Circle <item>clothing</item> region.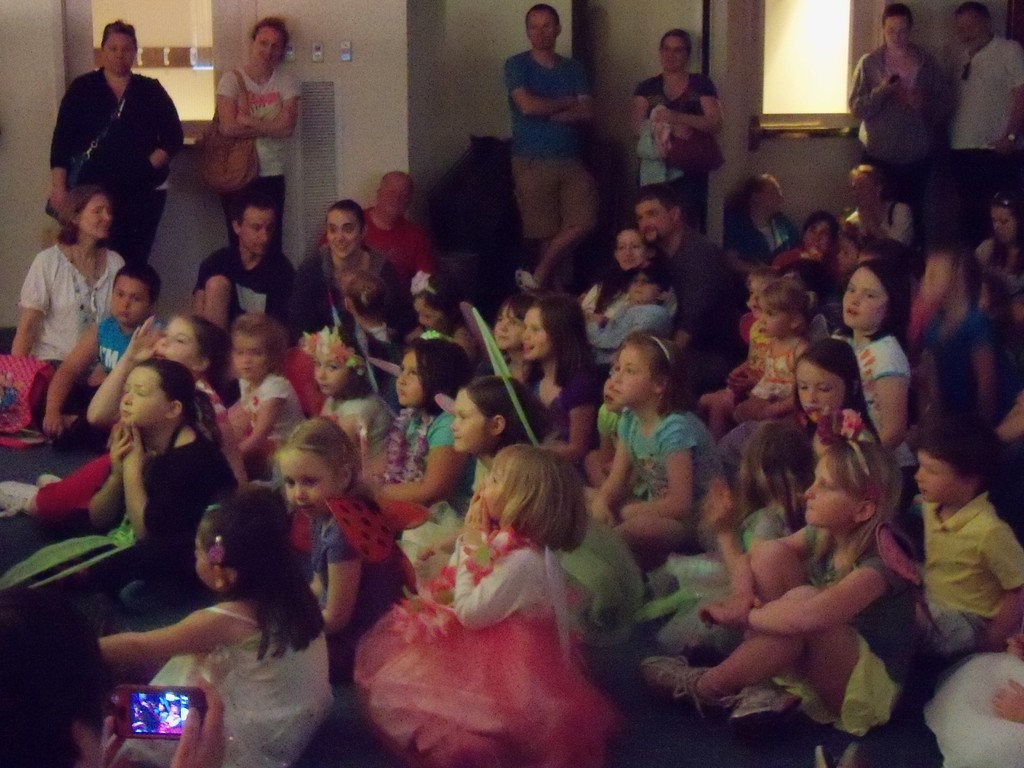
Region: l=657, t=225, r=737, b=383.
